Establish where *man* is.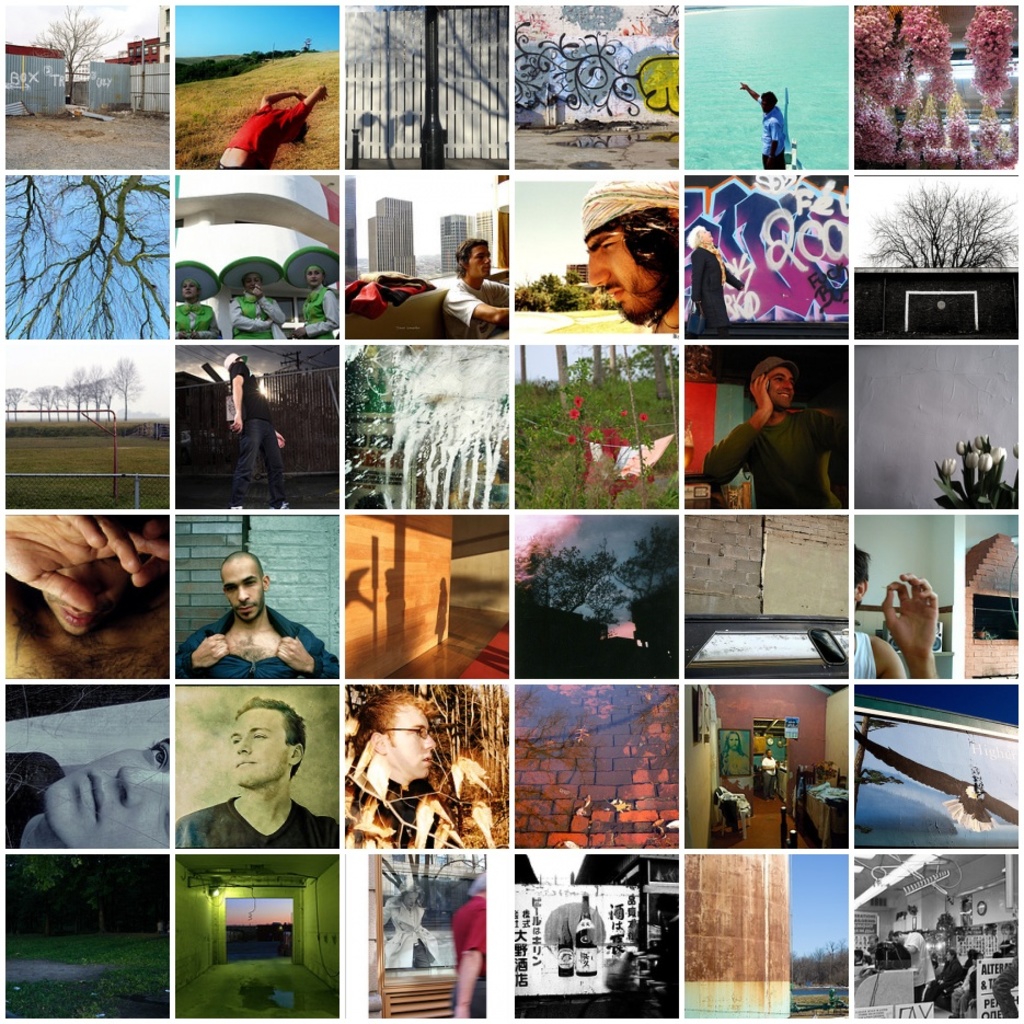
Established at <region>687, 223, 738, 338</region>.
